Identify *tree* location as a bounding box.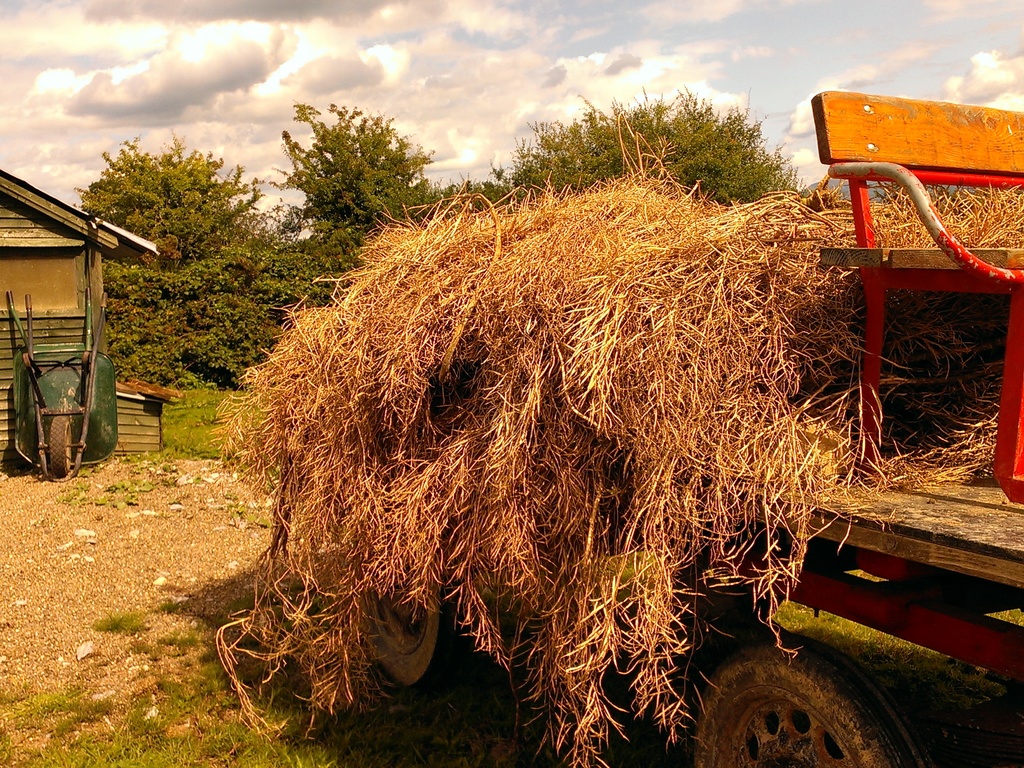
[left=451, top=88, right=809, bottom=208].
